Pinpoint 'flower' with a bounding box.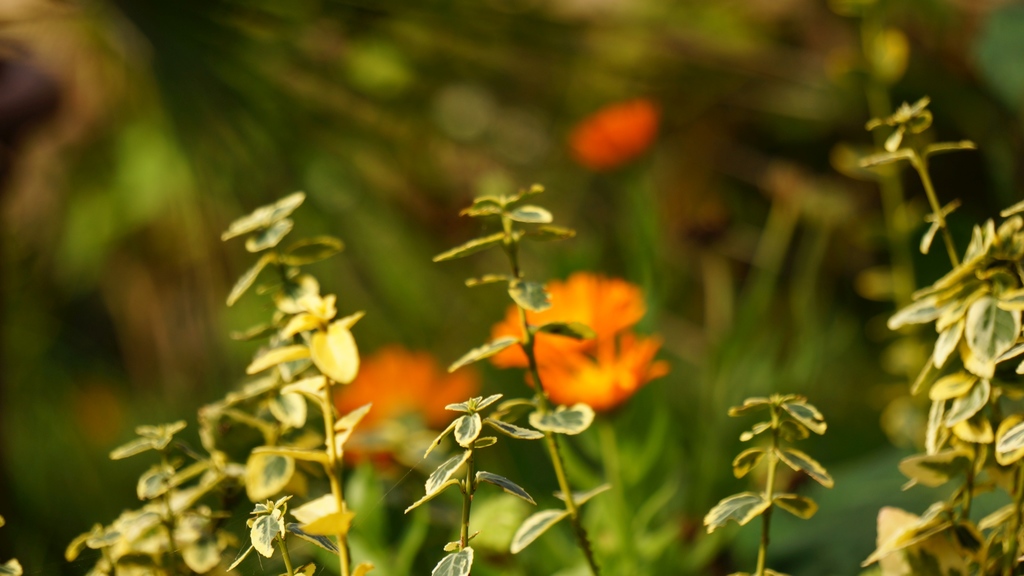
bbox=[570, 102, 656, 177].
